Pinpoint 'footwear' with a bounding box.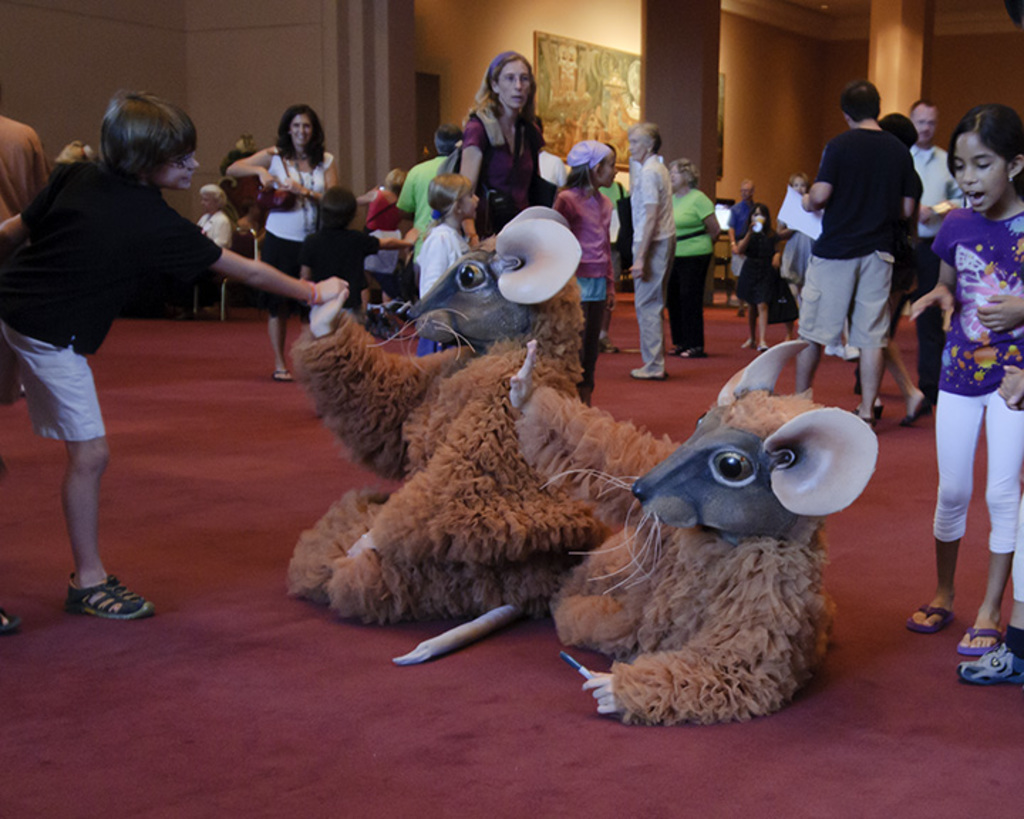
Rect(600, 334, 619, 351).
